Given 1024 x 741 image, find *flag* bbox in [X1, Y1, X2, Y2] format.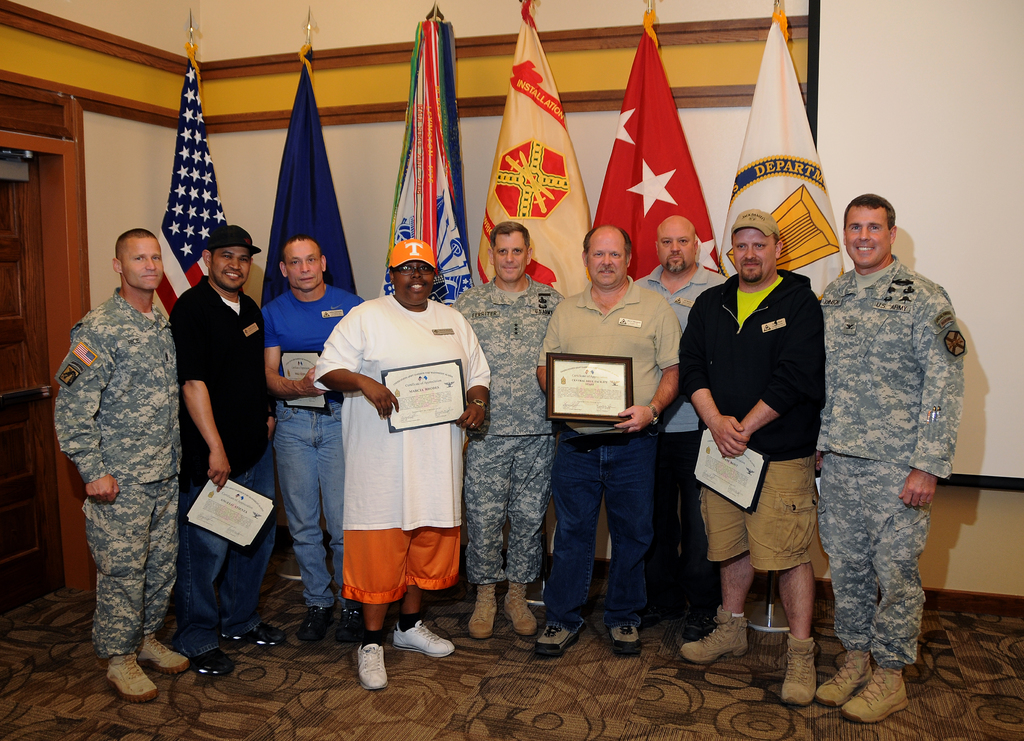
[470, 0, 598, 300].
